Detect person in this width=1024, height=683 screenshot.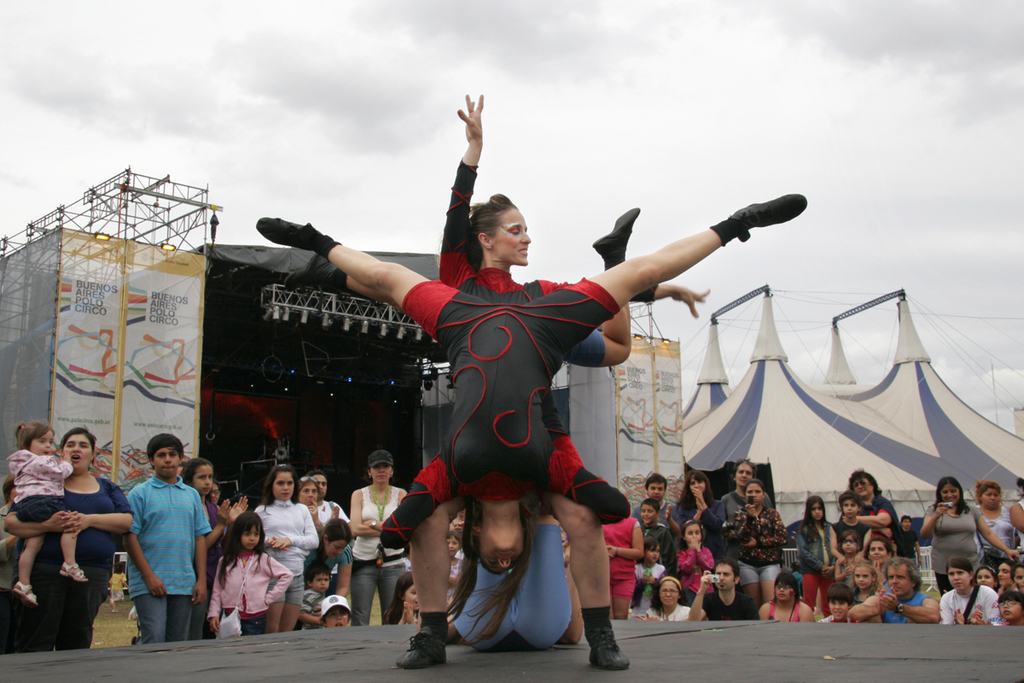
Detection: 998/588/1023/632.
